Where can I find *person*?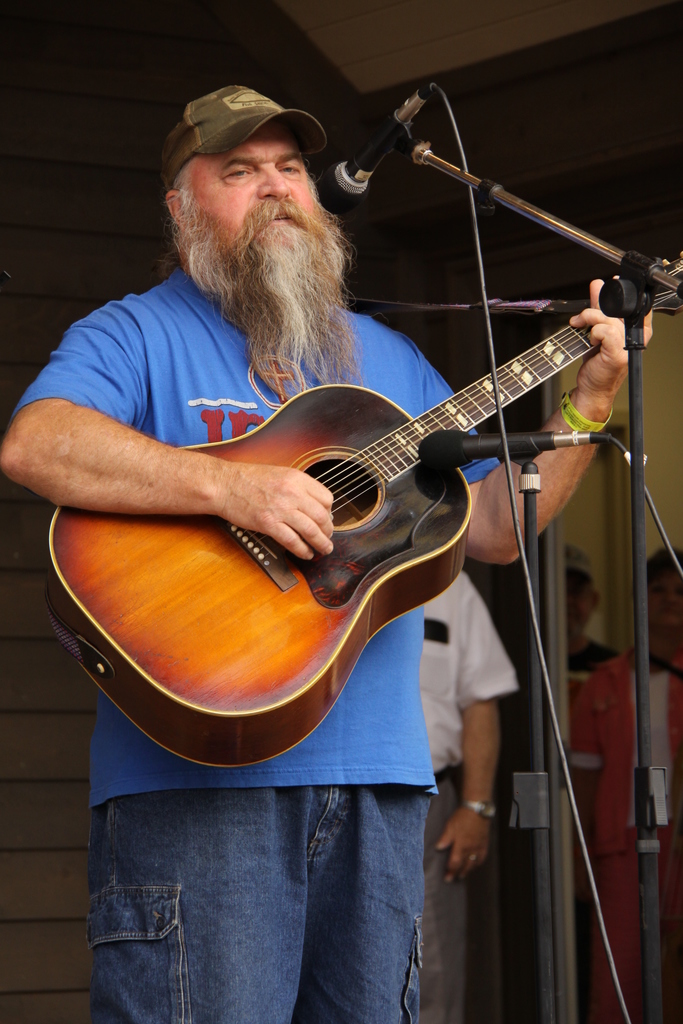
You can find it at x1=415, y1=566, x2=518, y2=1023.
